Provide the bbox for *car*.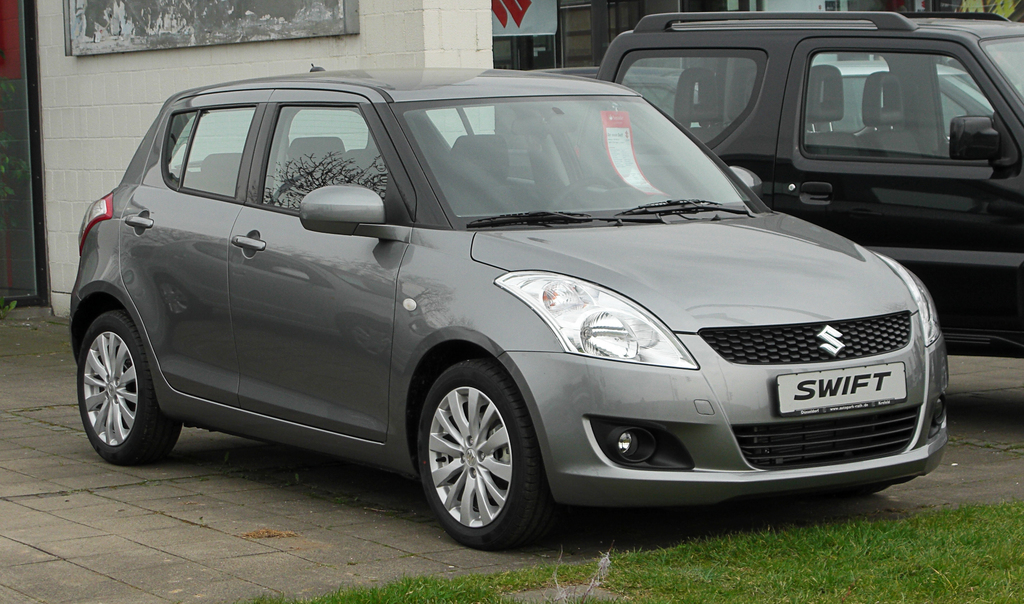
(x1=594, y1=9, x2=1023, y2=358).
